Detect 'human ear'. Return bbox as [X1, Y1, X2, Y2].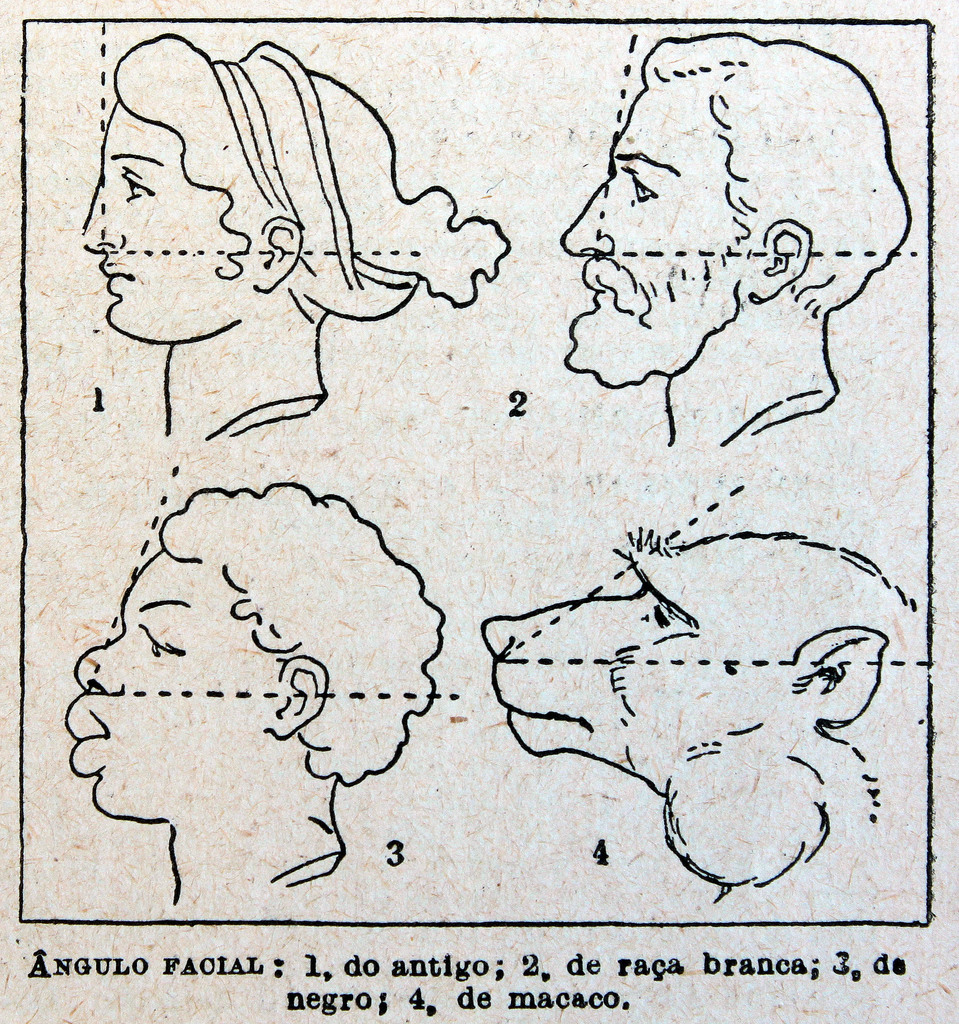
[750, 218, 811, 301].
